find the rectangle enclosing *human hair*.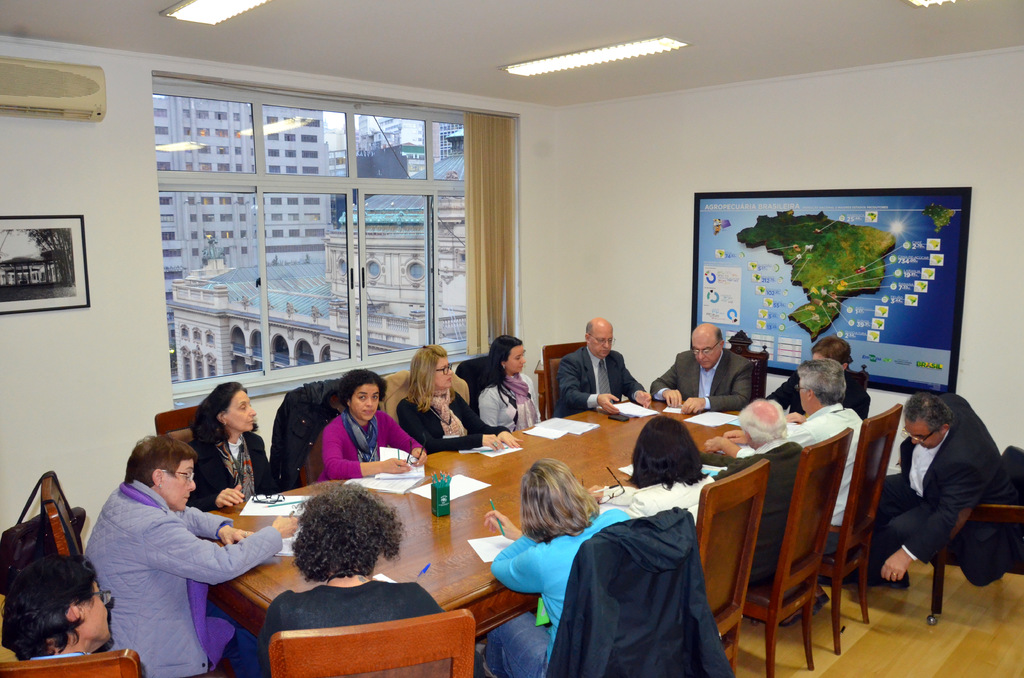
[813, 335, 852, 368].
